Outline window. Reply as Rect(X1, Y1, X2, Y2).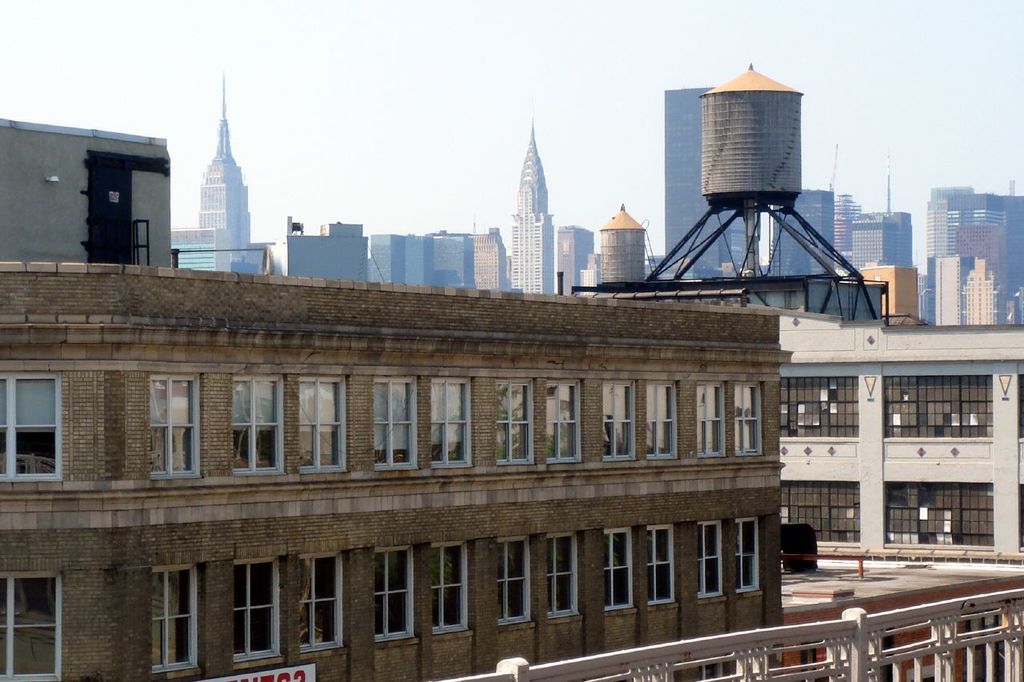
Rect(550, 520, 576, 616).
